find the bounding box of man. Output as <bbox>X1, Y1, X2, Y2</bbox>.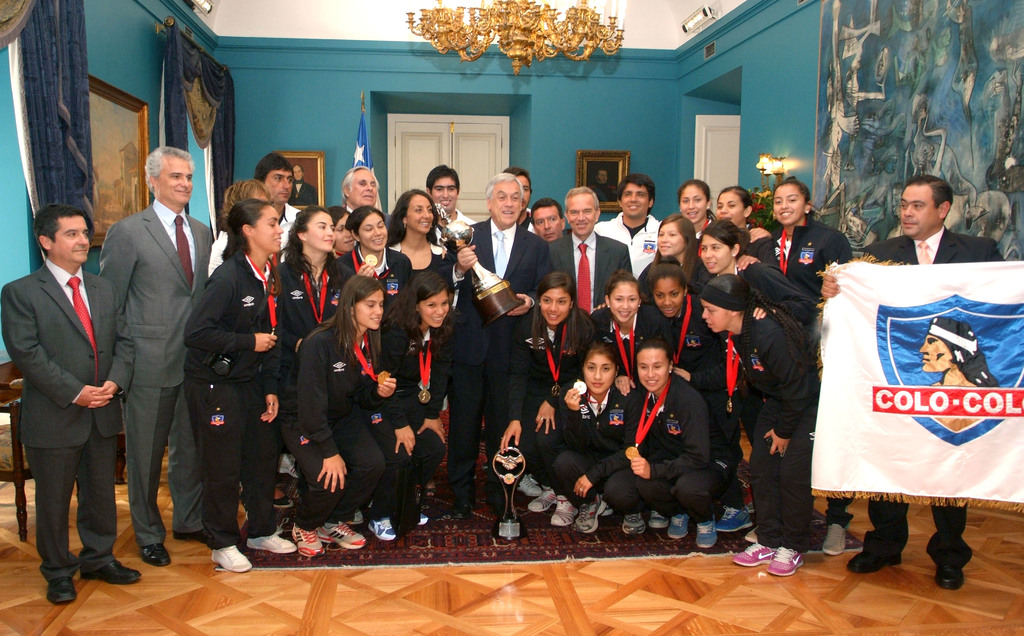
<bbox>506, 170, 536, 232</bbox>.
